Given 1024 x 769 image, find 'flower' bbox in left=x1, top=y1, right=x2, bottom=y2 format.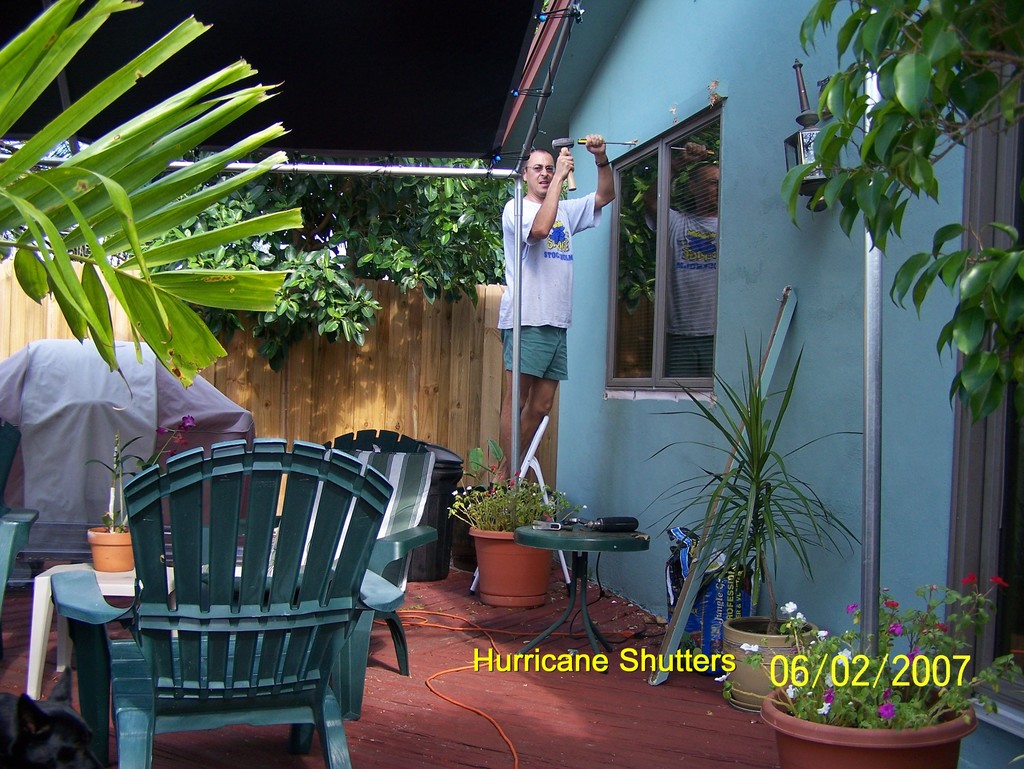
left=990, top=576, right=1005, bottom=589.
